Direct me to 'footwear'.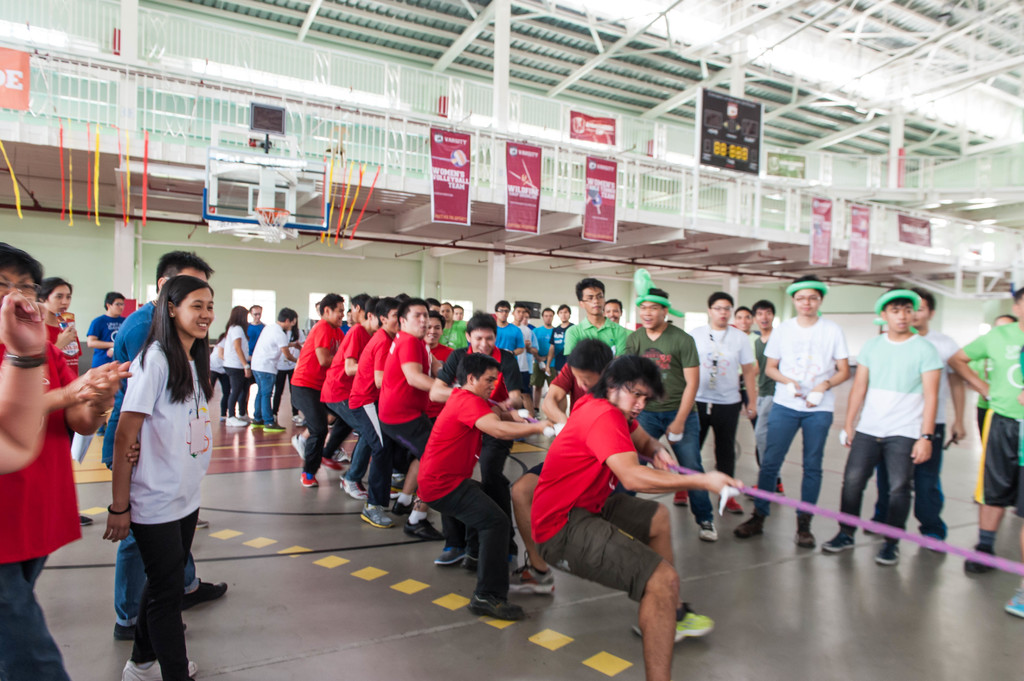
Direction: box=[515, 568, 556, 597].
